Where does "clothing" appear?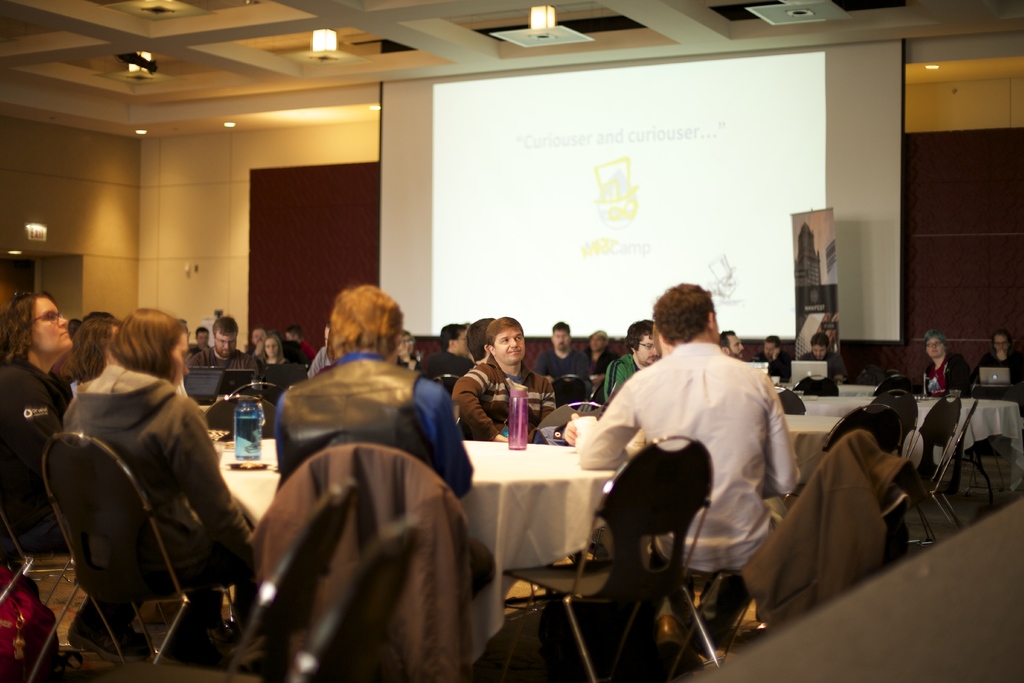
Appears at select_region(445, 359, 560, 454).
